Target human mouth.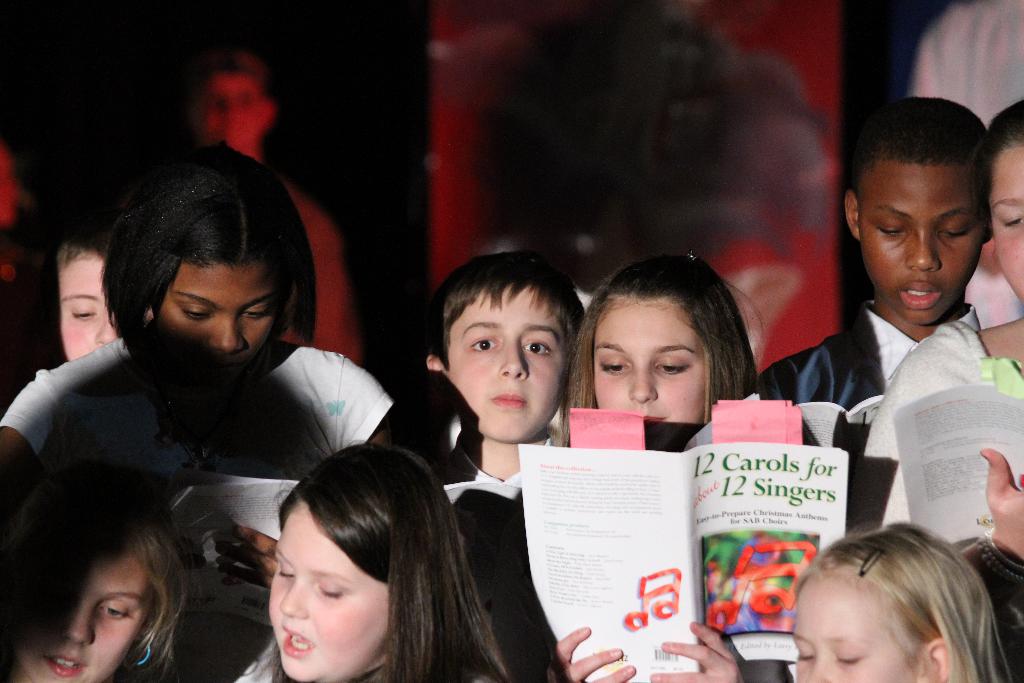
Target region: [left=279, top=620, right=316, bottom=661].
